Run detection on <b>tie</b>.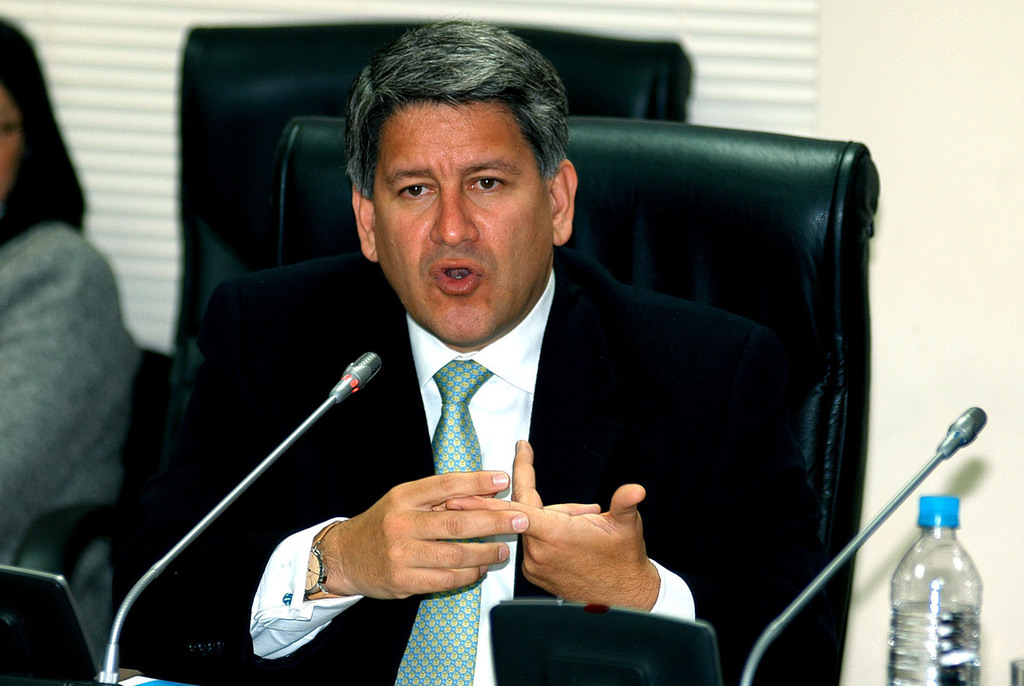
Result: 390, 357, 493, 685.
